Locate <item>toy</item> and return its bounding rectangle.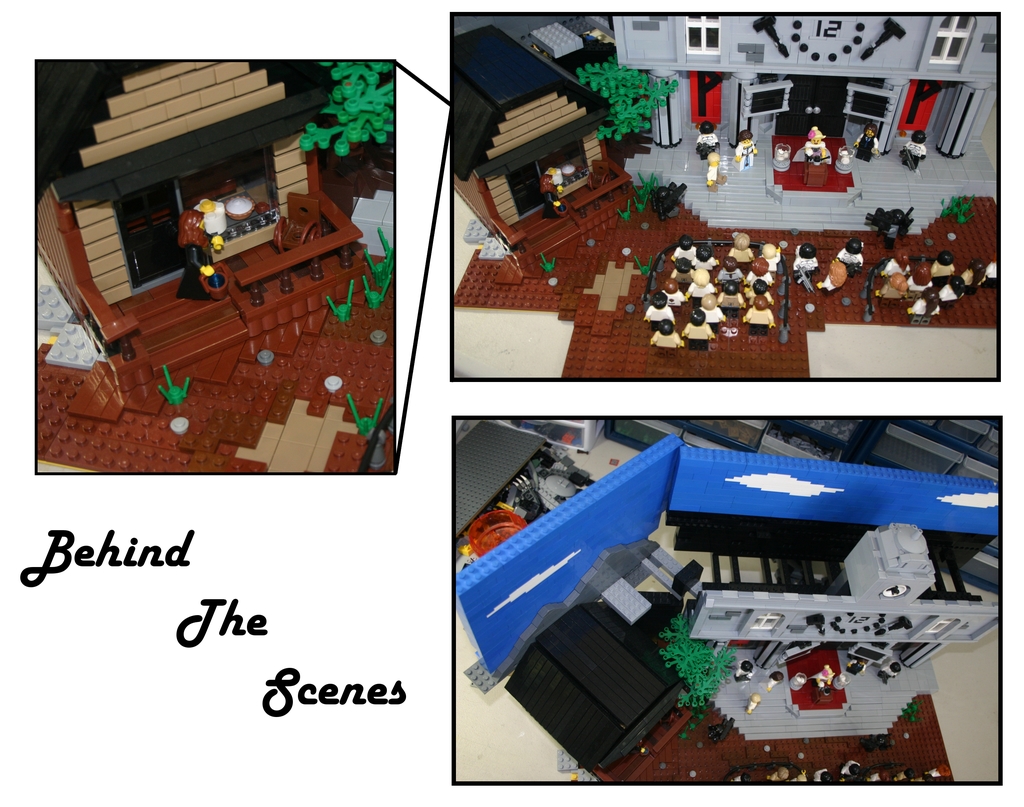
{"x1": 926, "y1": 248, "x2": 956, "y2": 277}.
